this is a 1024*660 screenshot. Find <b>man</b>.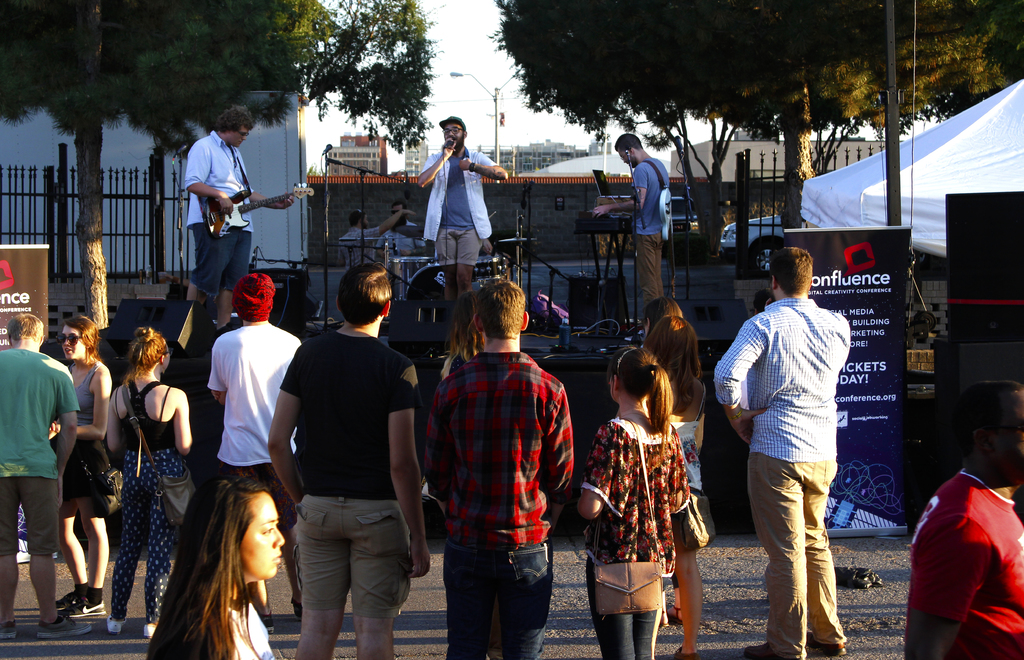
Bounding box: box(206, 274, 303, 623).
